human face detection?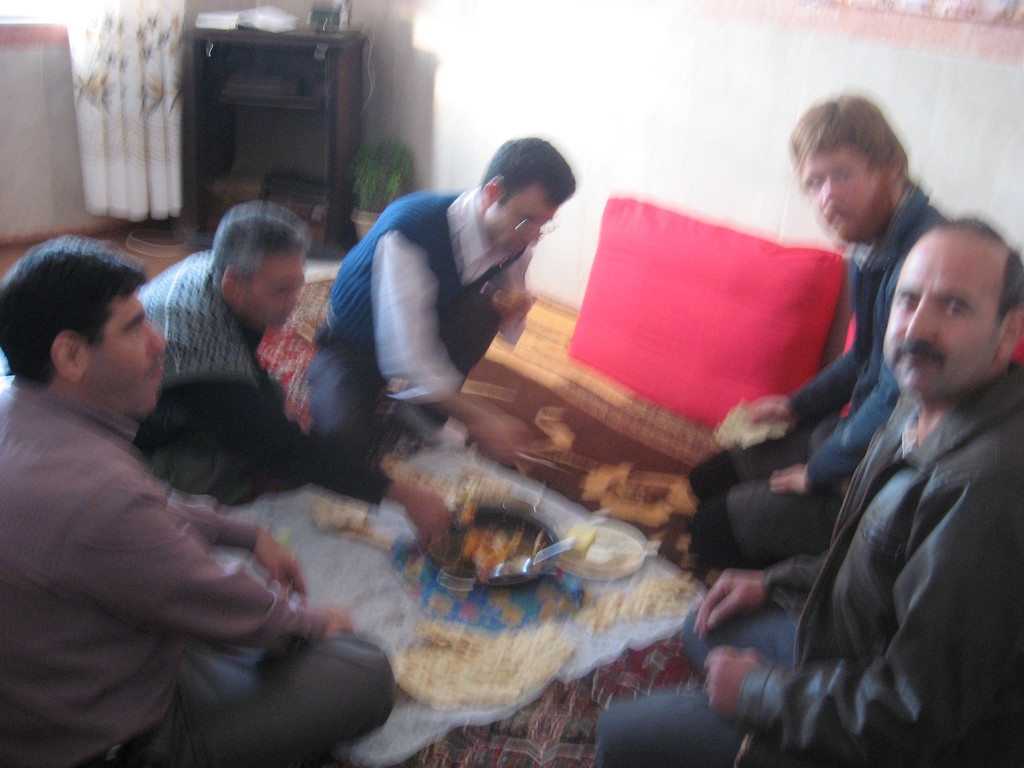
crop(880, 220, 1013, 395)
